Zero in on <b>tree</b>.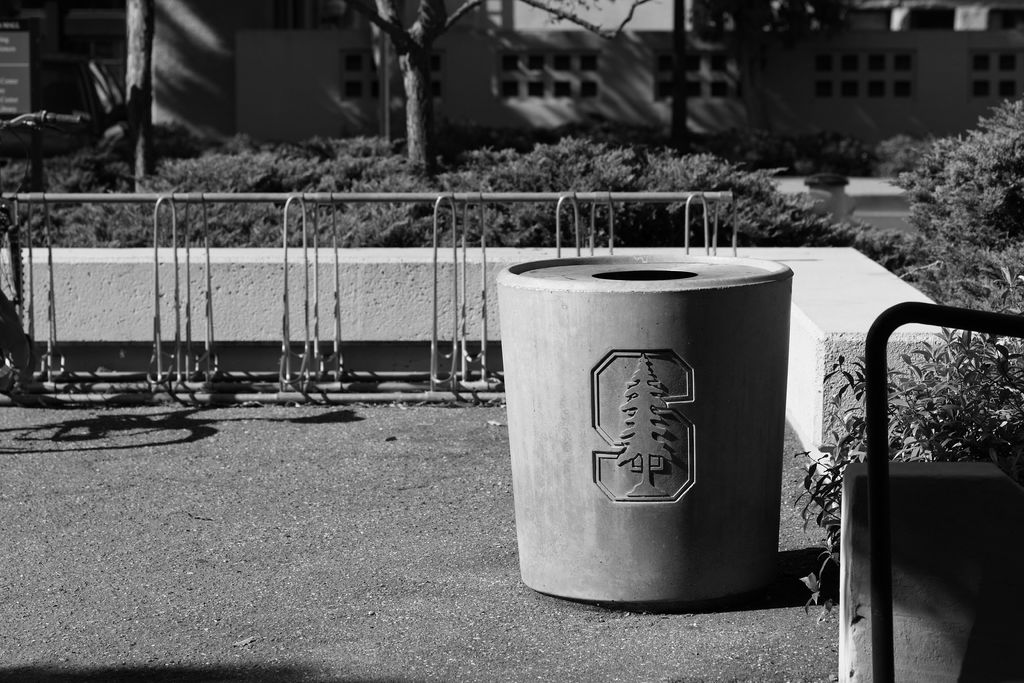
Zeroed in: [900, 102, 1019, 289].
